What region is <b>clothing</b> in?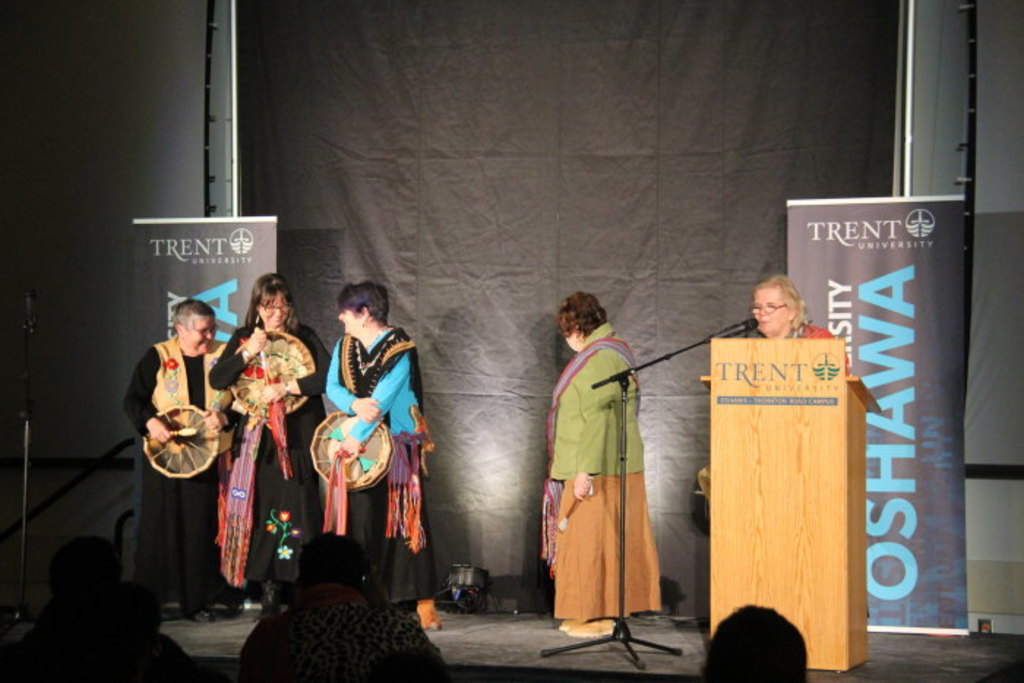
l=206, t=325, r=334, b=588.
